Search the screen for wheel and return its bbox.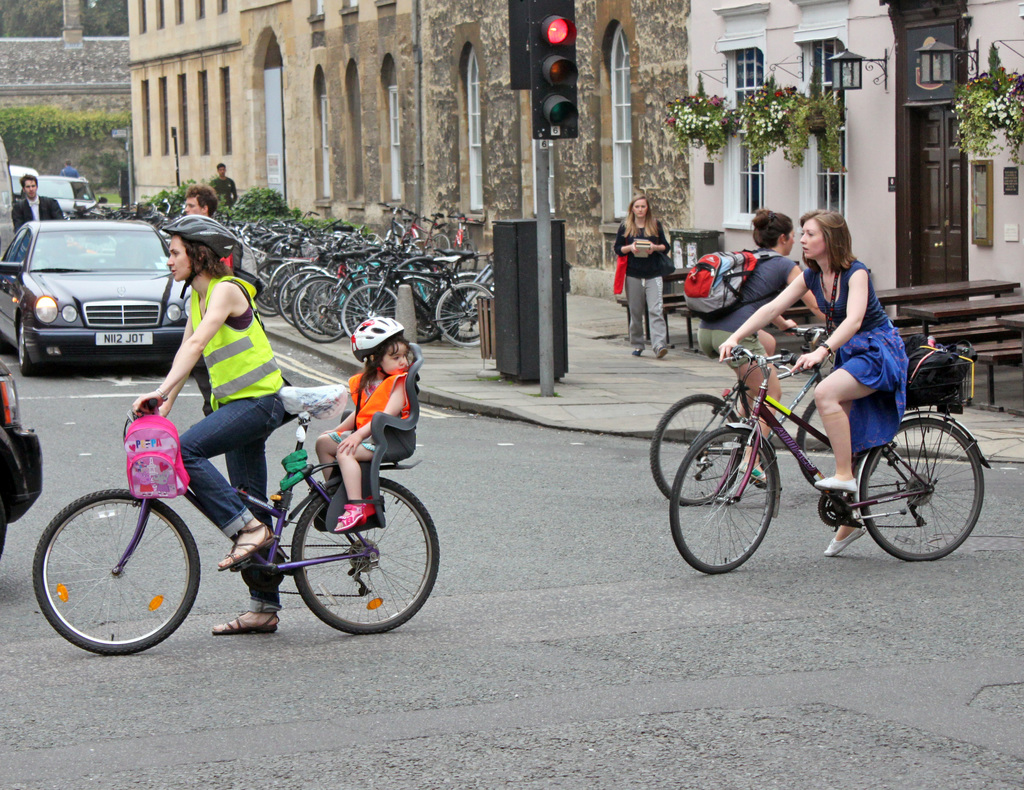
Found: {"left": 433, "top": 279, "right": 492, "bottom": 347}.
